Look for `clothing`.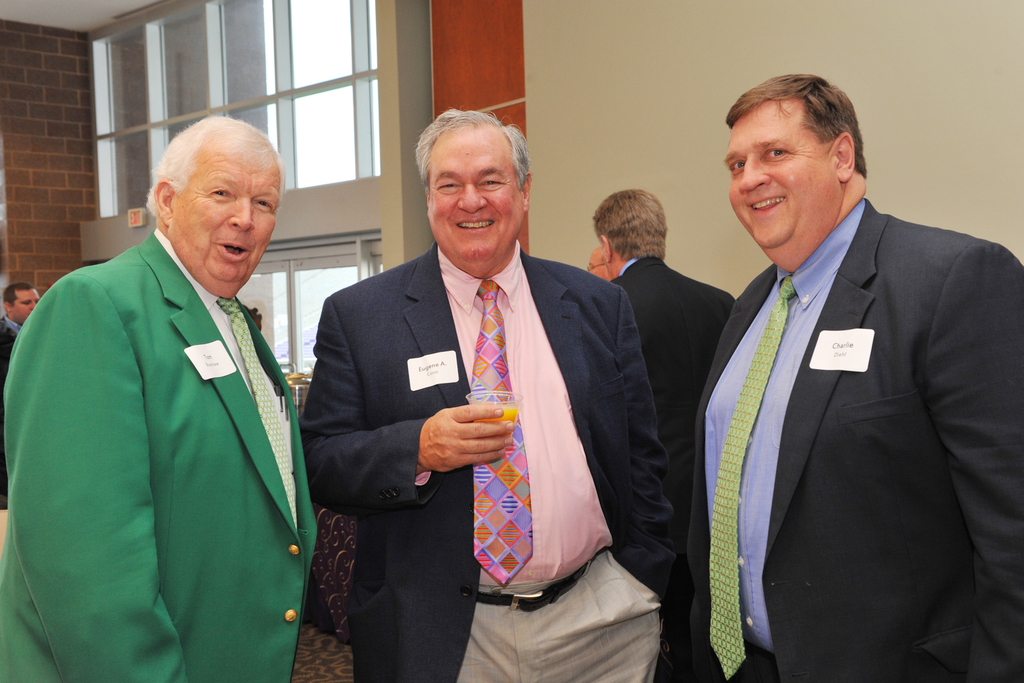
Found: (673, 186, 1001, 682).
